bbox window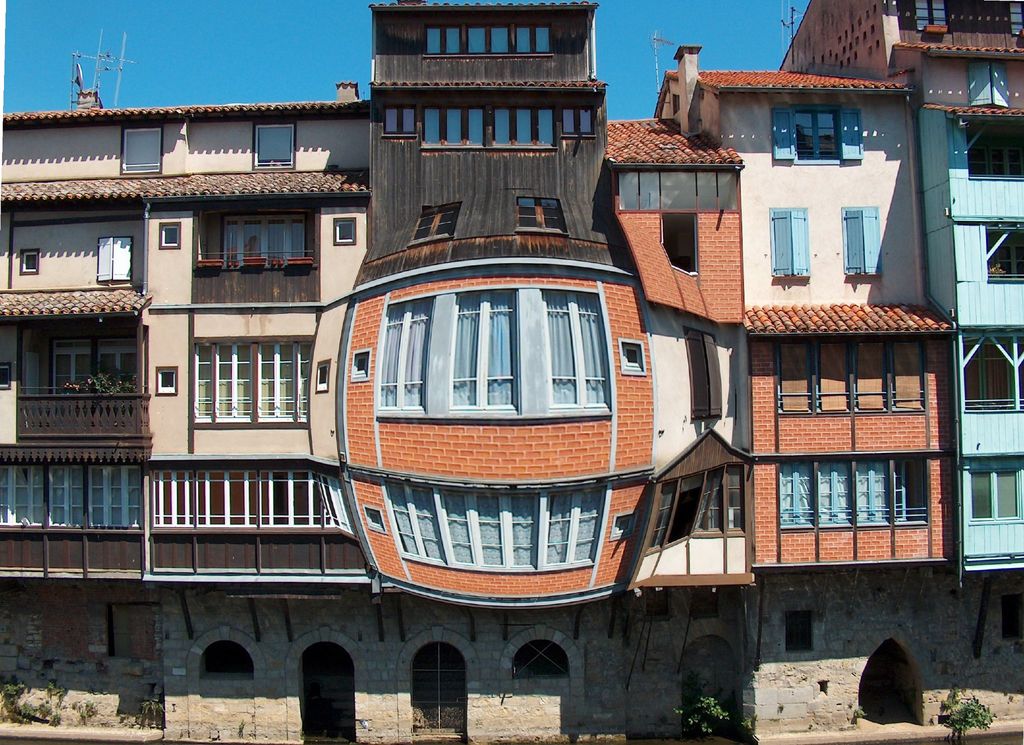
Rect(363, 502, 388, 535)
